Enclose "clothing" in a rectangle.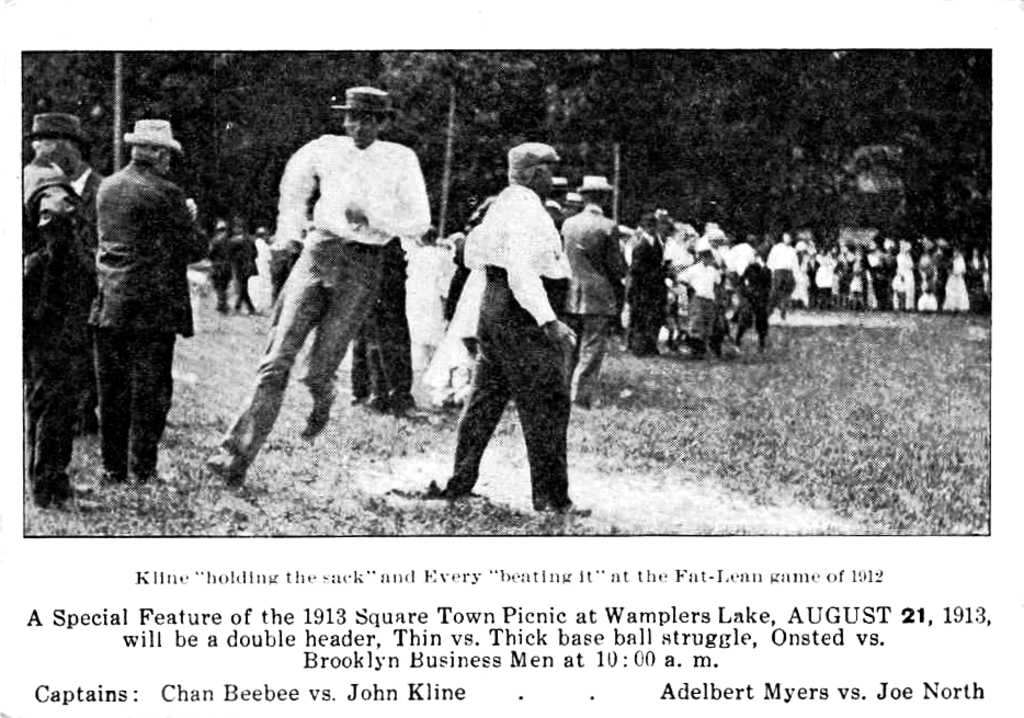
region(442, 150, 594, 492).
